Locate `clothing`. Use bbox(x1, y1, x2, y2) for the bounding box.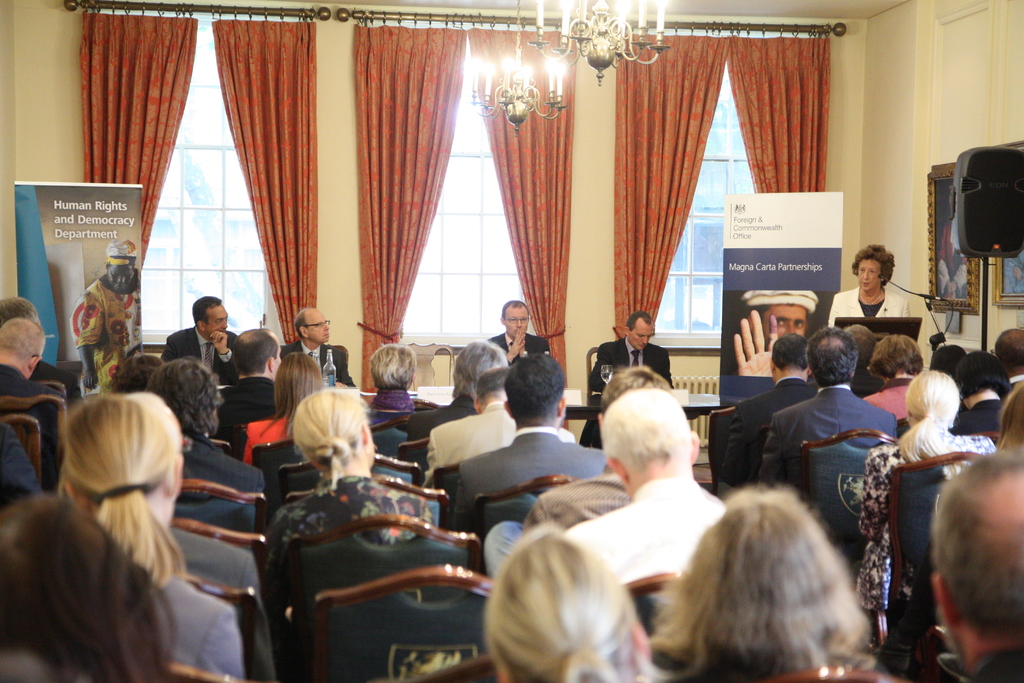
bbox(488, 329, 550, 362).
